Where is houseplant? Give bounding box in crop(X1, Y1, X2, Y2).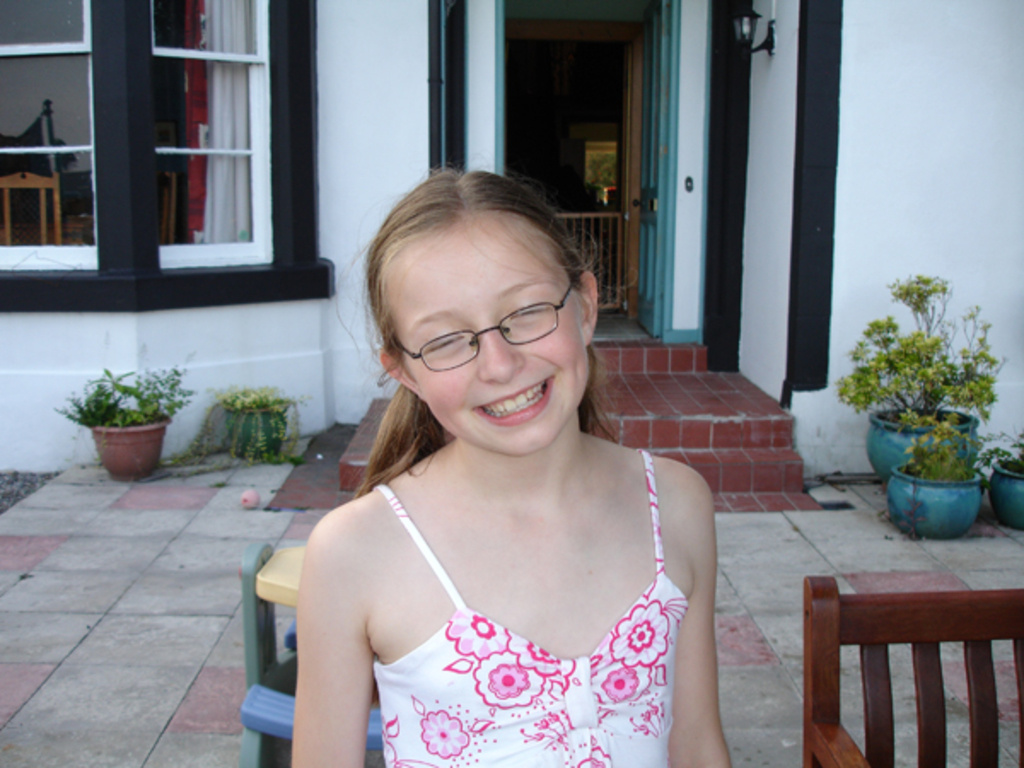
crop(983, 425, 1022, 534).
